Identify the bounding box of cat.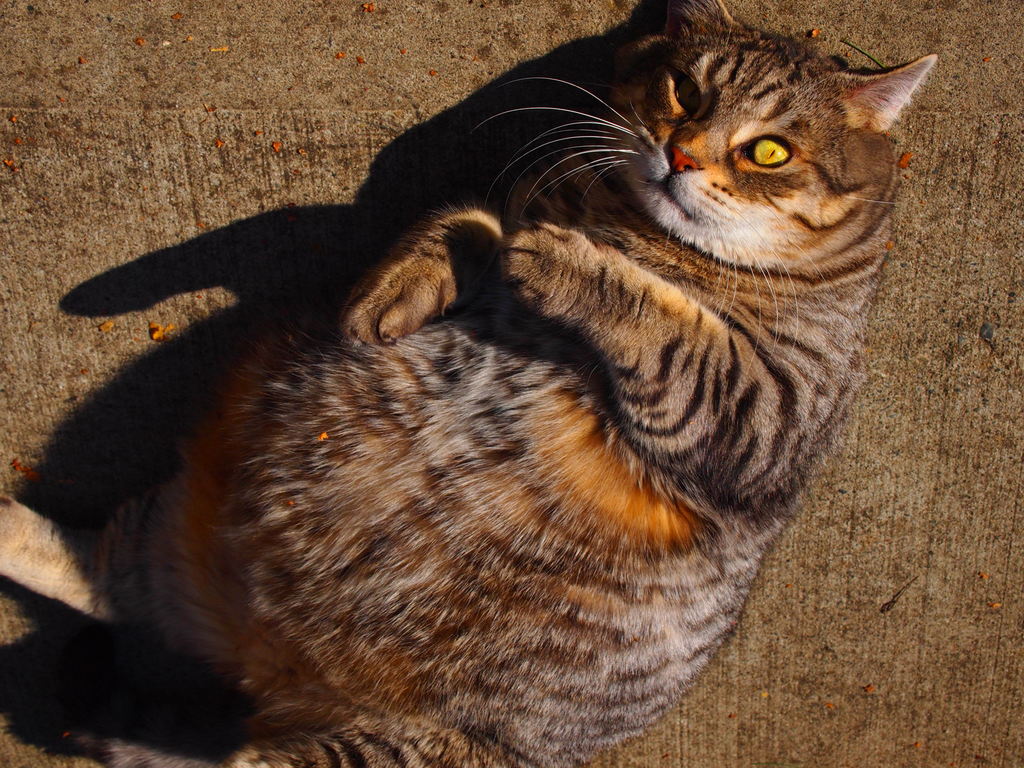
[0, 0, 940, 767].
